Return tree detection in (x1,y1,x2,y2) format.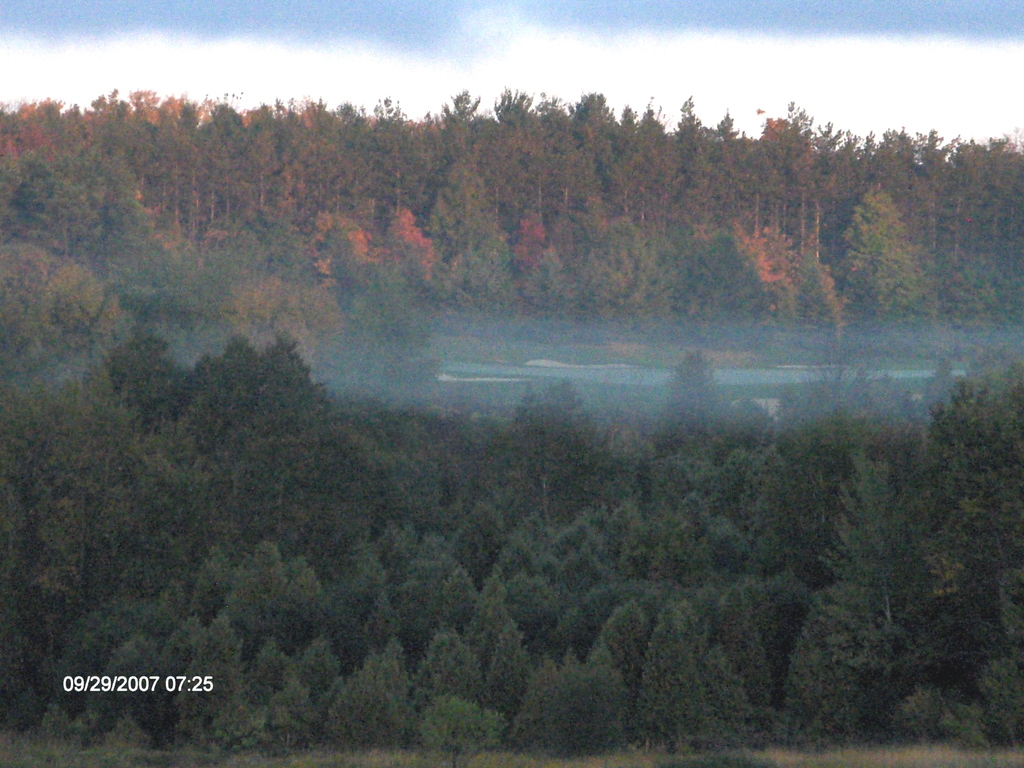
(310,102,359,221).
